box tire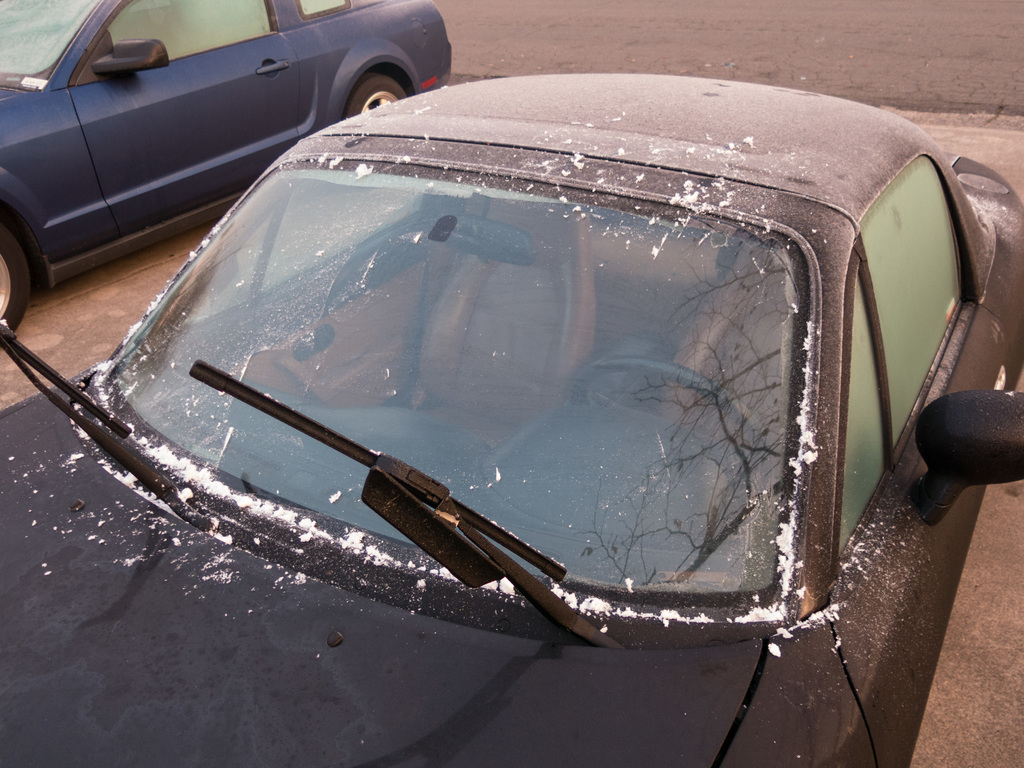
(x1=0, y1=223, x2=33, y2=340)
